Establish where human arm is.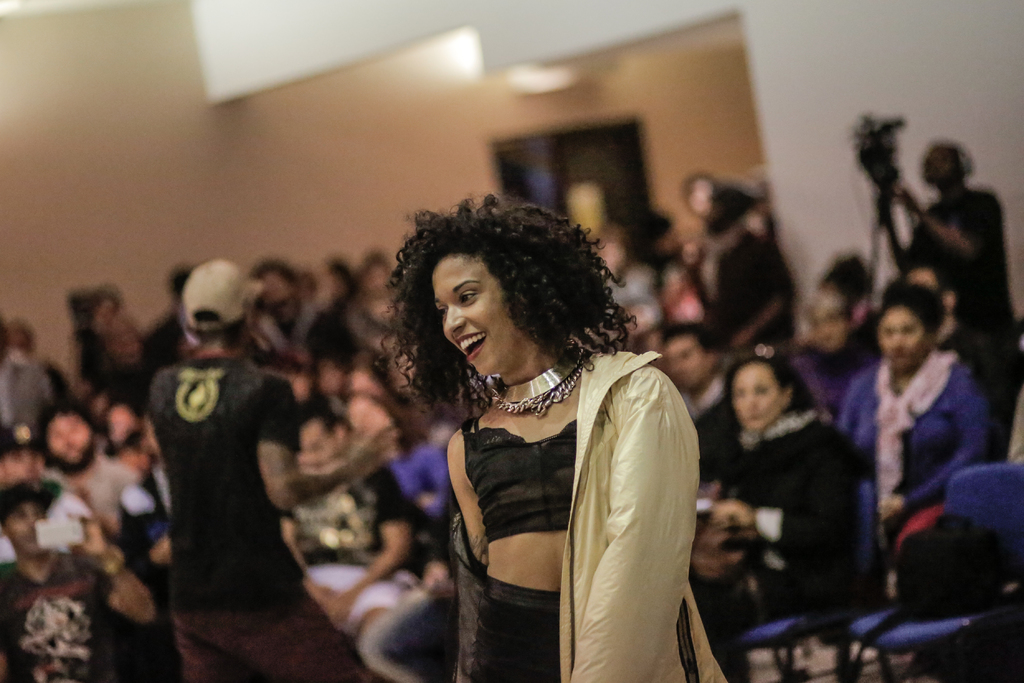
Established at 257:393:396:511.
